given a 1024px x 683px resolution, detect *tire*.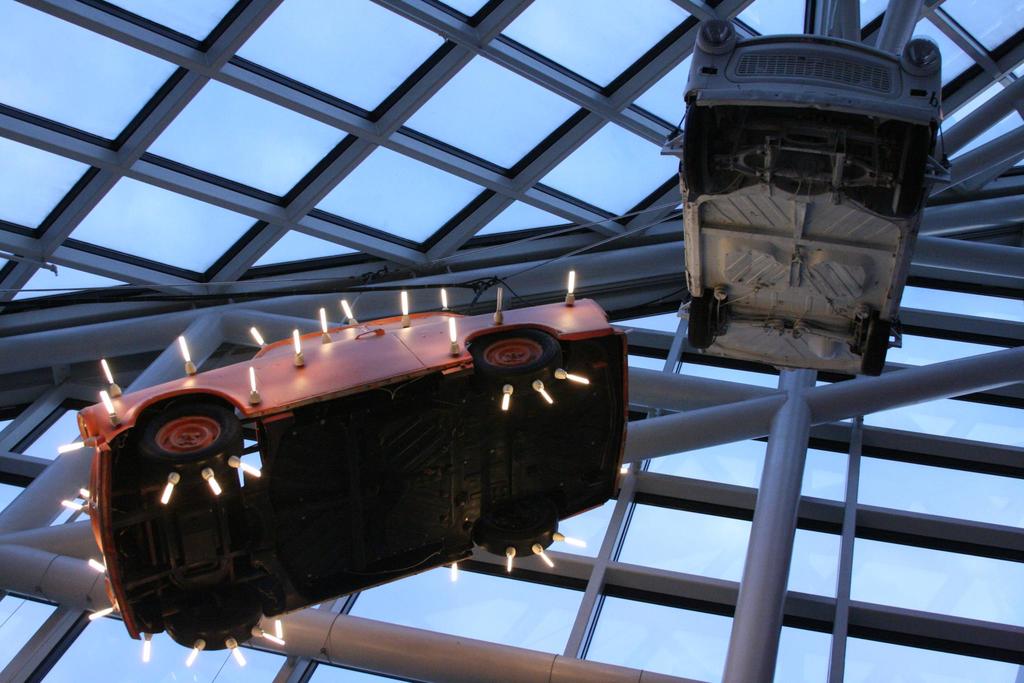
crop(685, 297, 717, 352).
